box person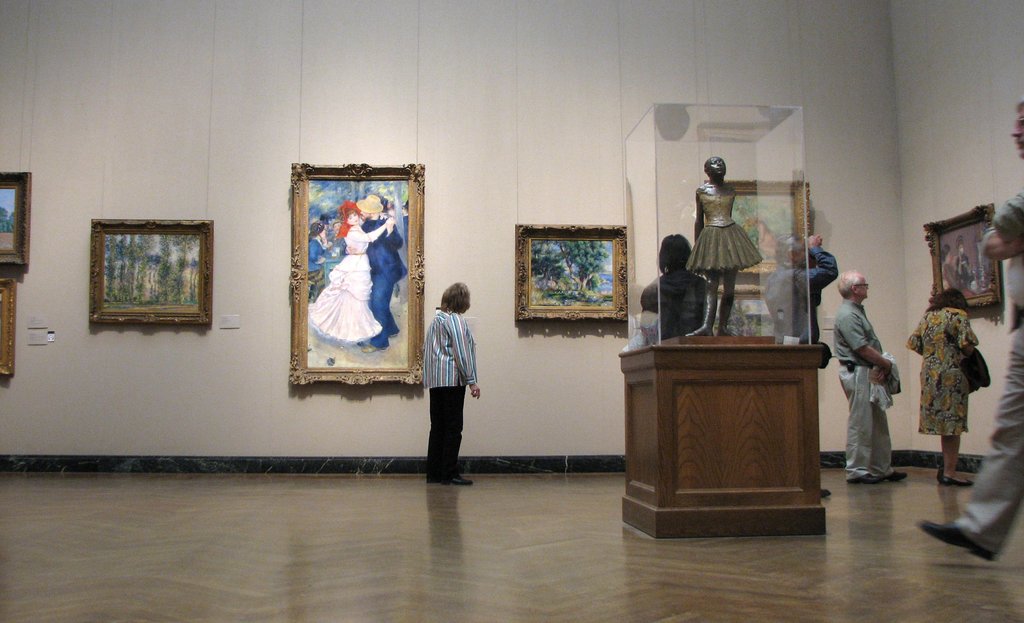
<region>912, 93, 1023, 560</region>
